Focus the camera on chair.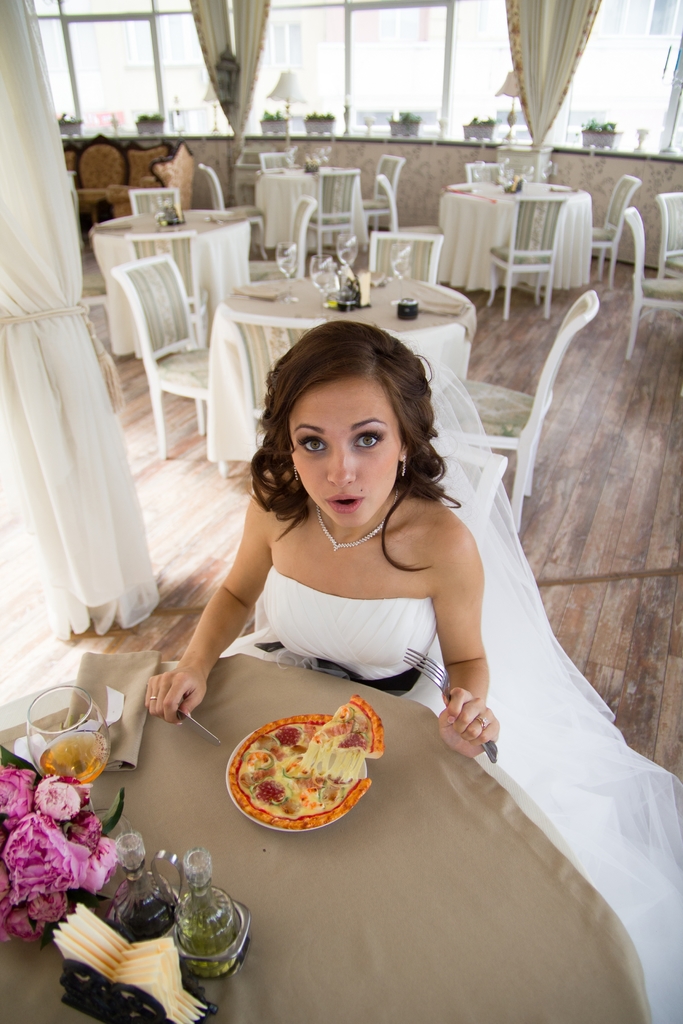
Focus region: locate(344, 154, 407, 249).
